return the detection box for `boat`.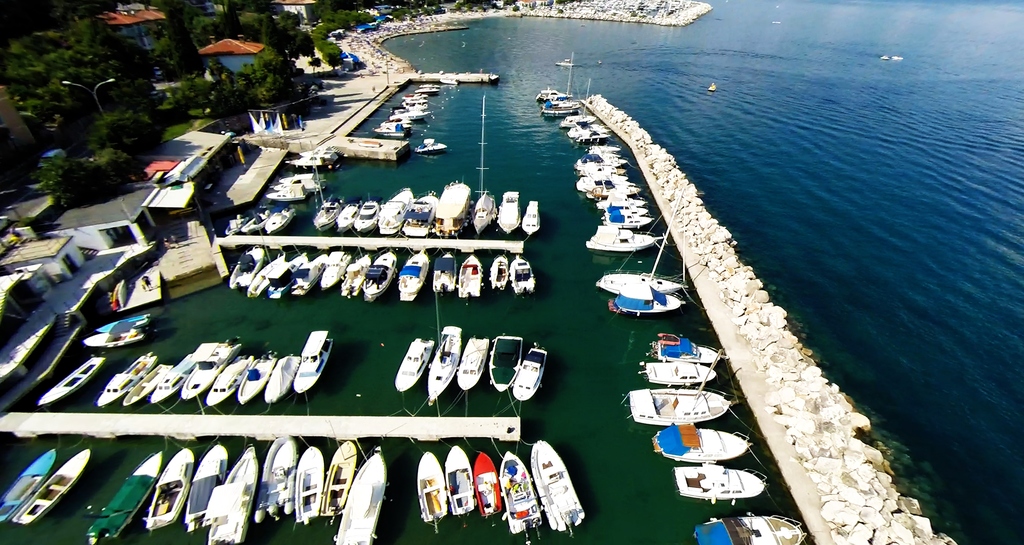
[528, 435, 586, 538].
